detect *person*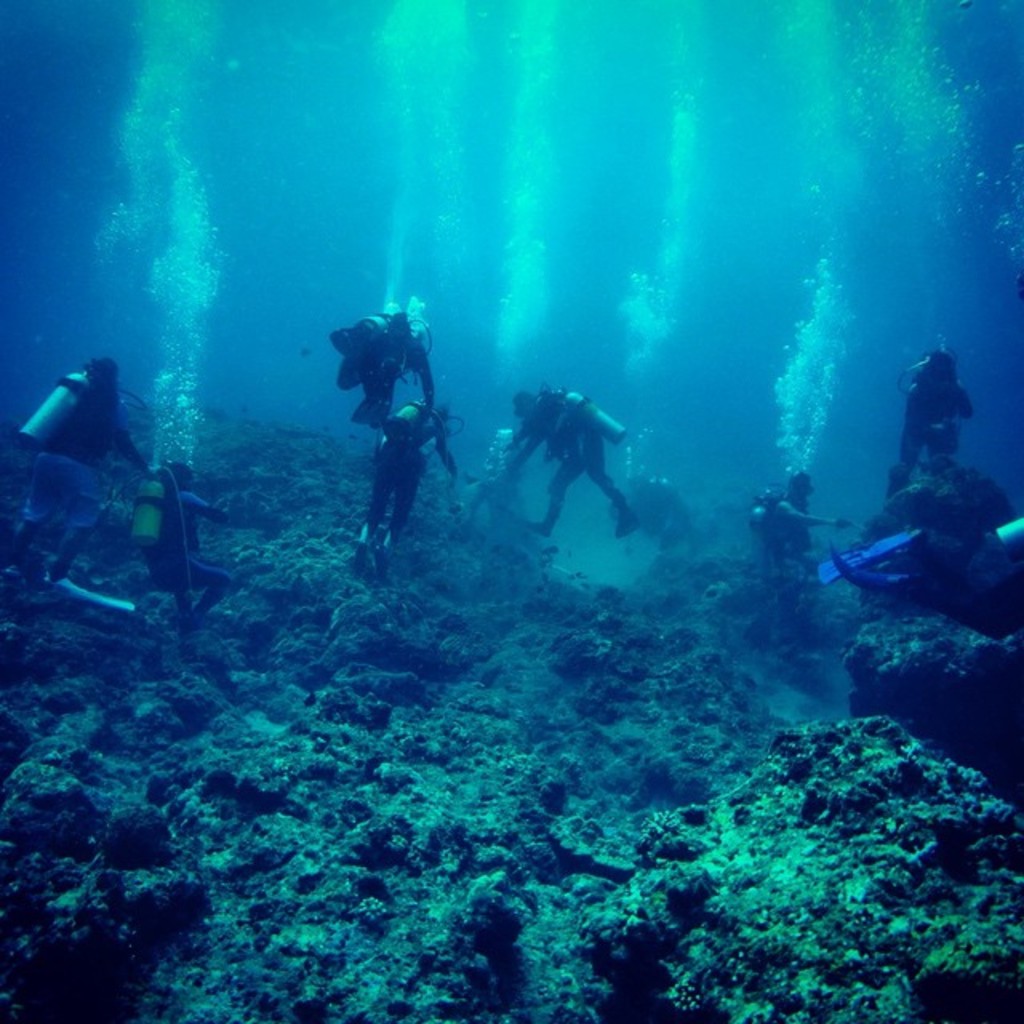
x1=147 y1=461 x2=237 y2=667
